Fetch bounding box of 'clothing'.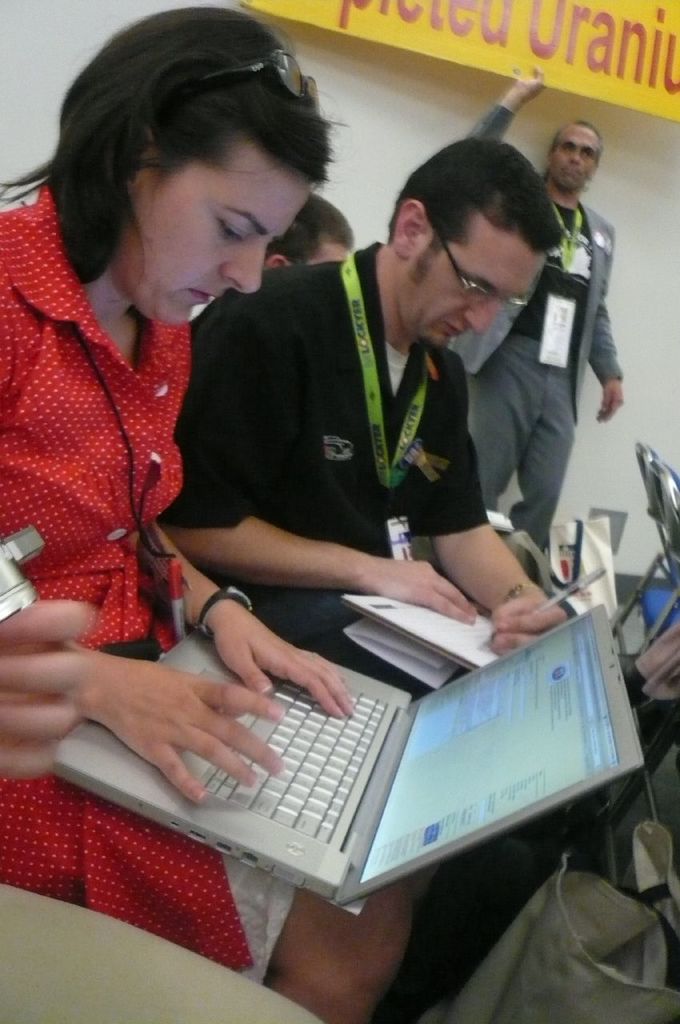
Bbox: Rect(0, 186, 305, 978).
